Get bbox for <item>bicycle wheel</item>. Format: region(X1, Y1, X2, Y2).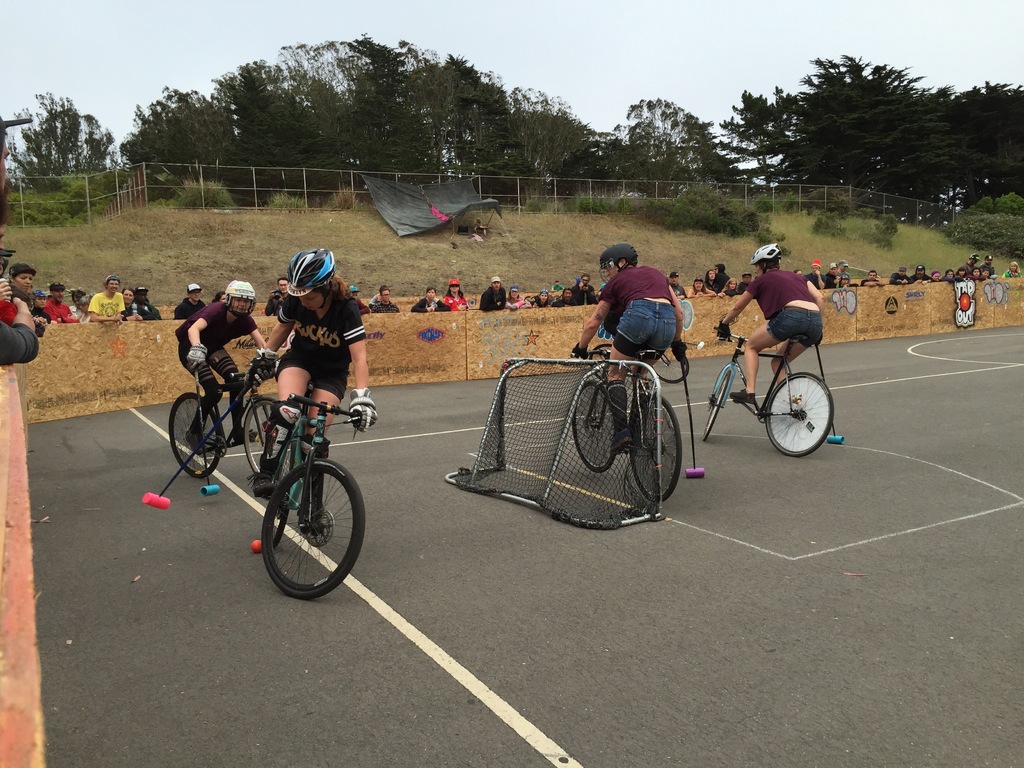
region(705, 365, 730, 439).
